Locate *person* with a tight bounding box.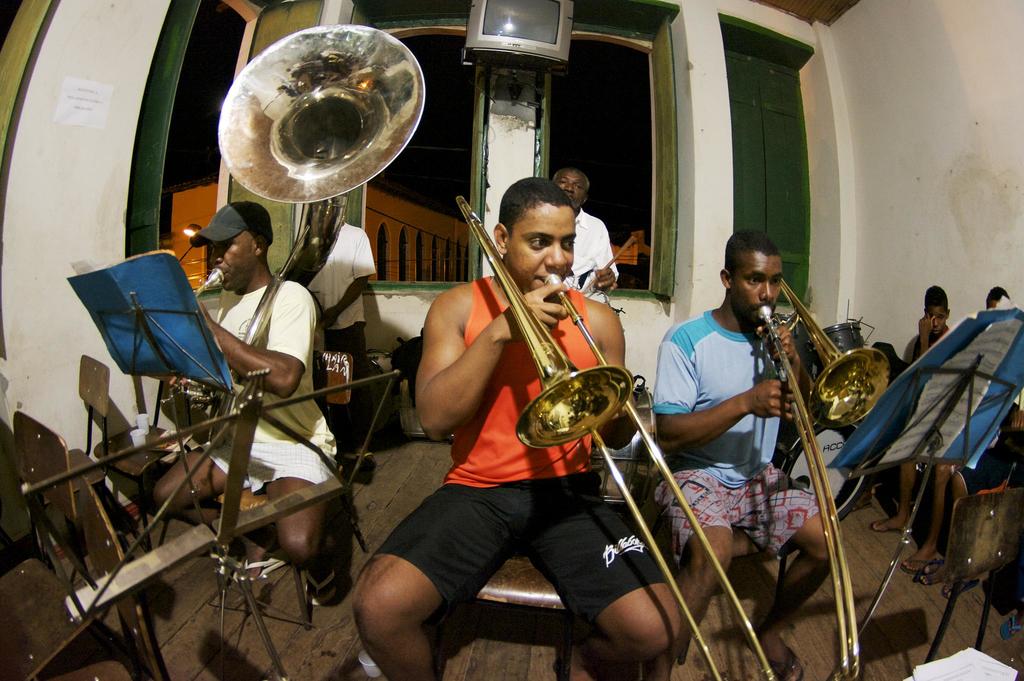
bbox=[649, 231, 860, 680].
